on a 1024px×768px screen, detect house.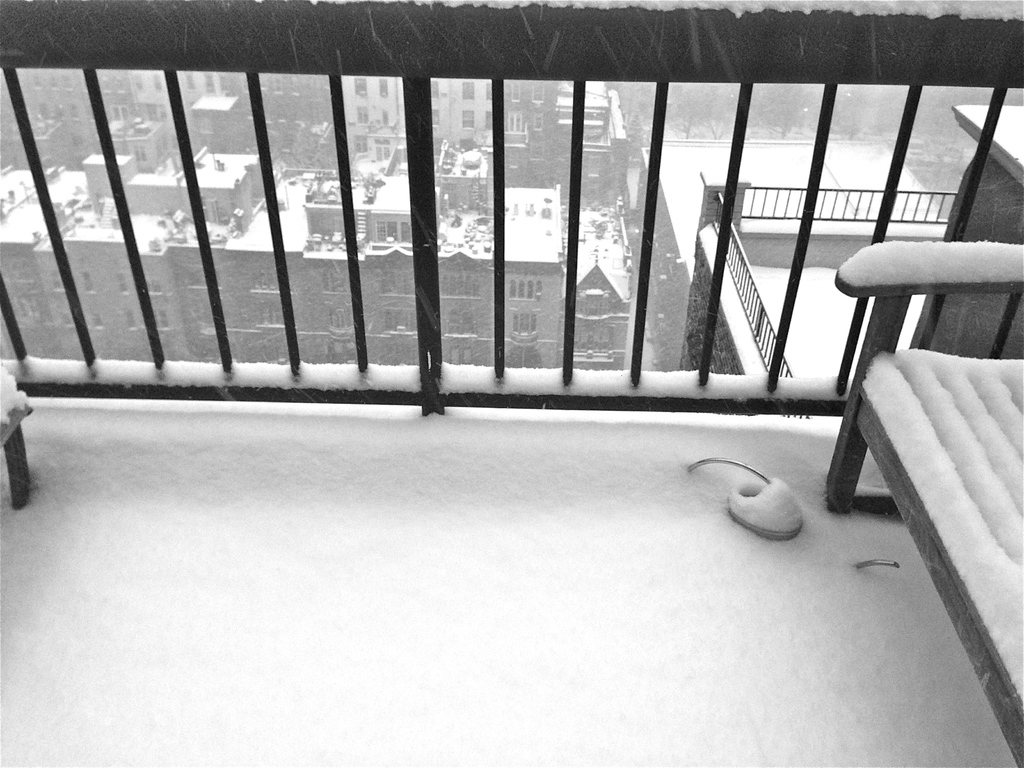
locate(38, 154, 148, 356).
